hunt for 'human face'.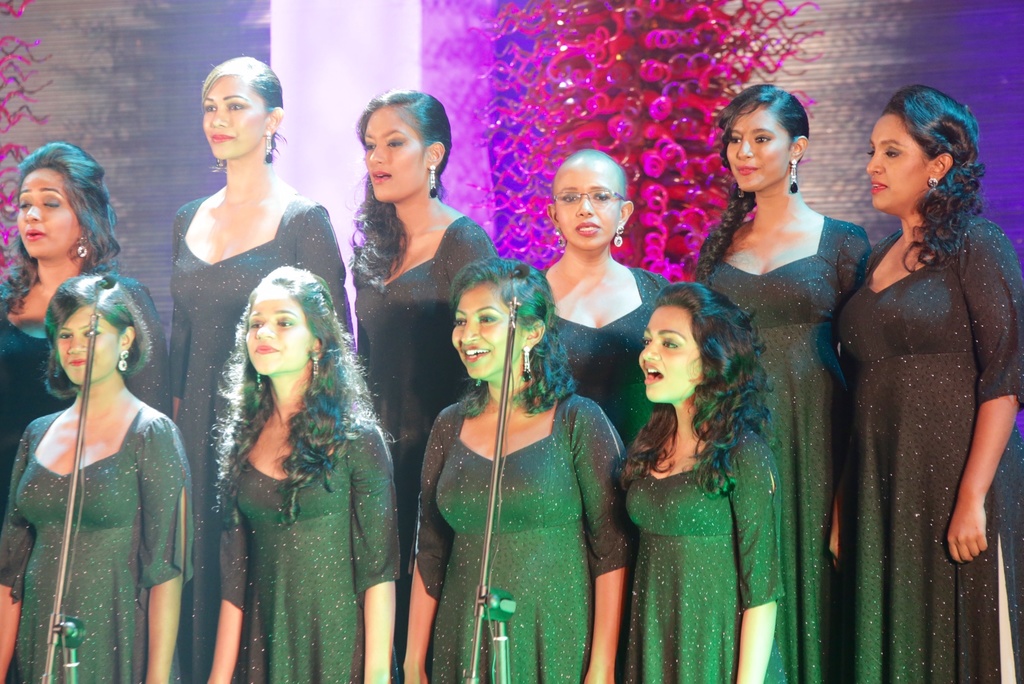
Hunted down at (57, 304, 121, 383).
